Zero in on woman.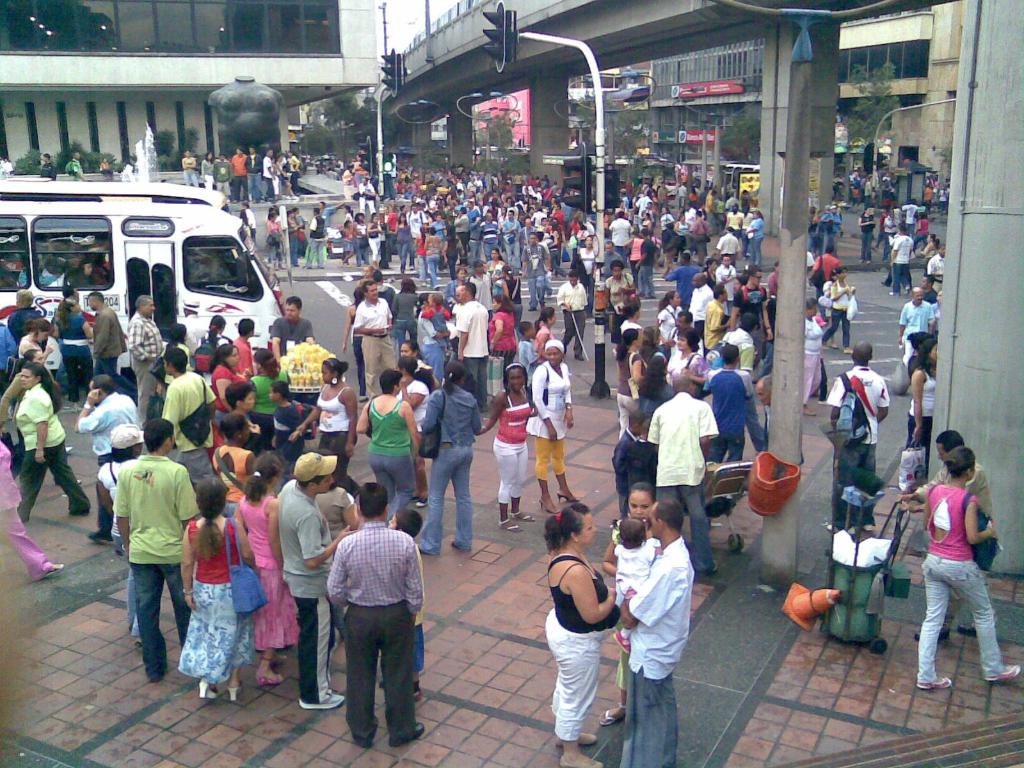
Zeroed in: detection(483, 294, 529, 365).
